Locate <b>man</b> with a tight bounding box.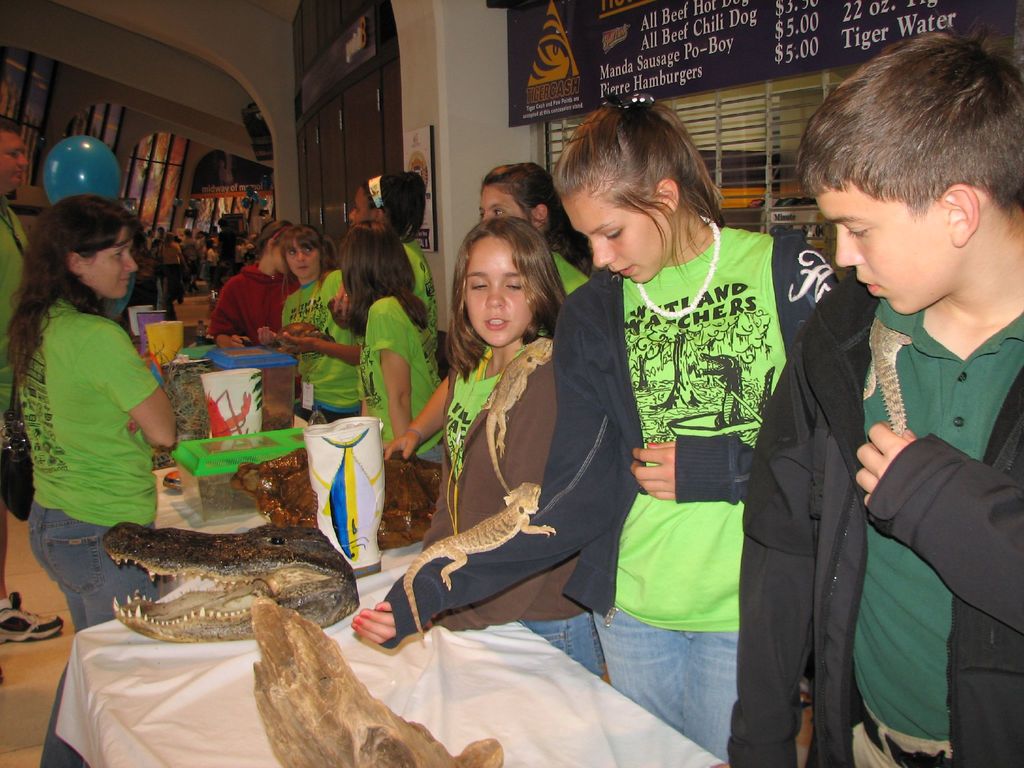
[153,223,172,308].
